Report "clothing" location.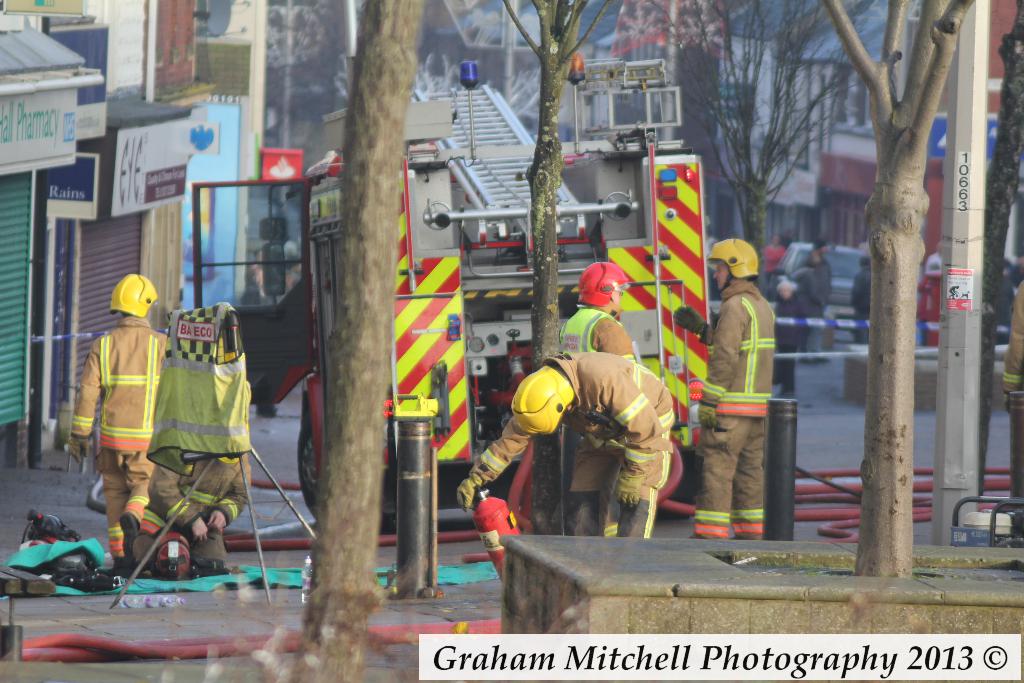
Report: bbox=[692, 277, 776, 537].
